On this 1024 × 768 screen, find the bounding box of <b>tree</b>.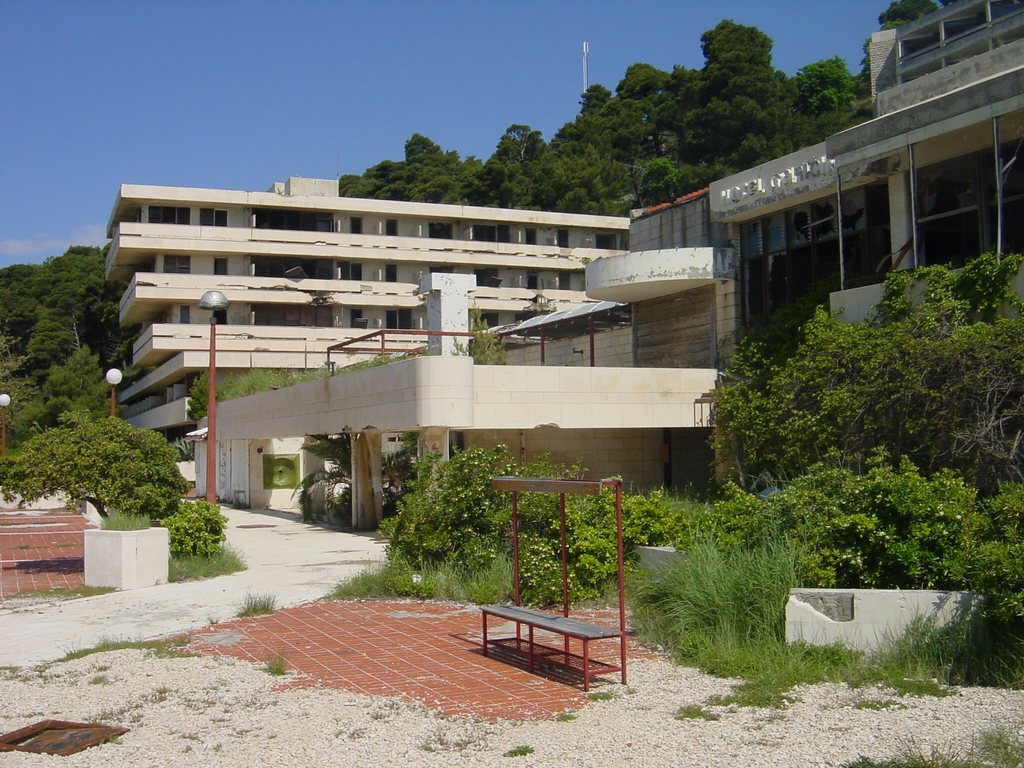
Bounding box: [x1=26, y1=292, x2=93, y2=396].
